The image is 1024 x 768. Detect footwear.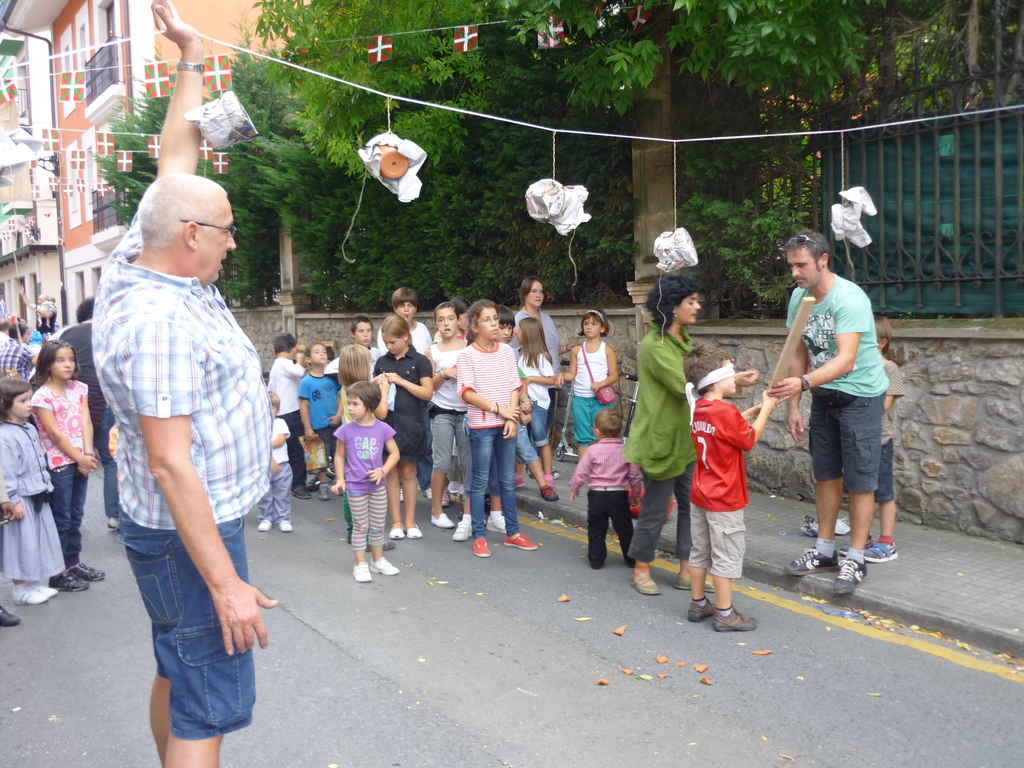
Detection: l=431, t=512, r=452, b=527.
